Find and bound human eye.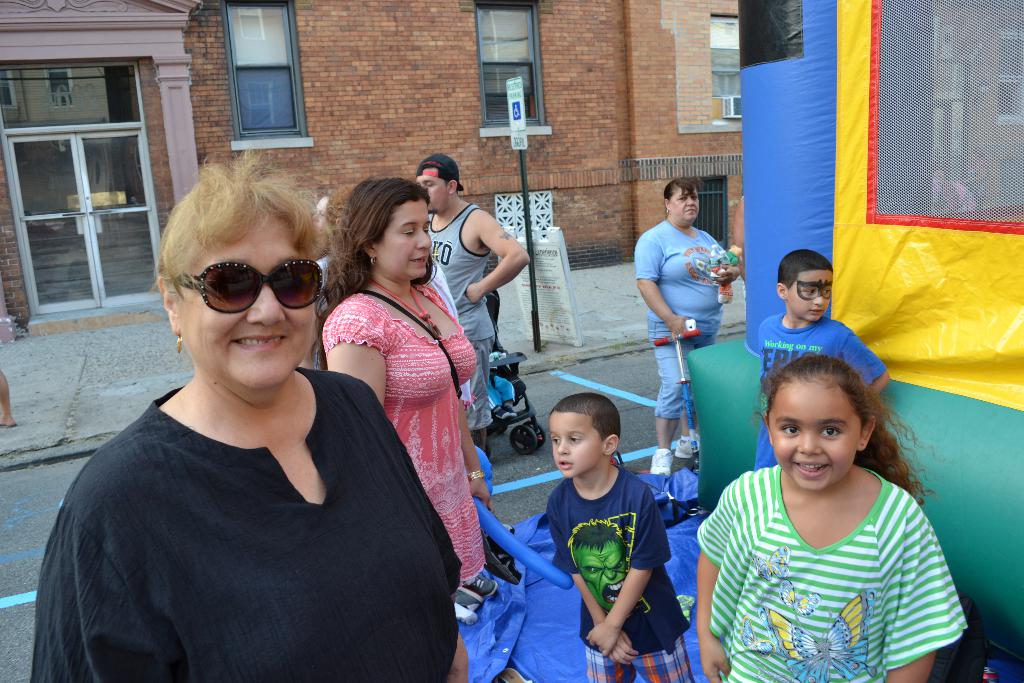
Bound: 612 561 626 569.
